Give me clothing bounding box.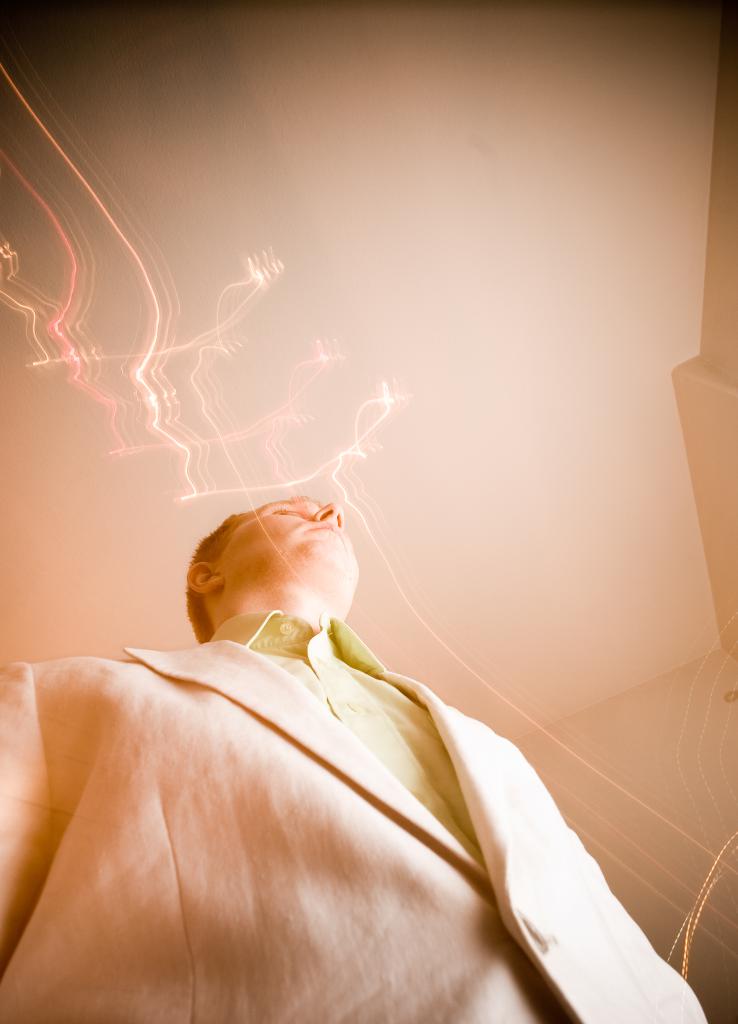
{"left": 17, "top": 588, "right": 665, "bottom": 1000}.
